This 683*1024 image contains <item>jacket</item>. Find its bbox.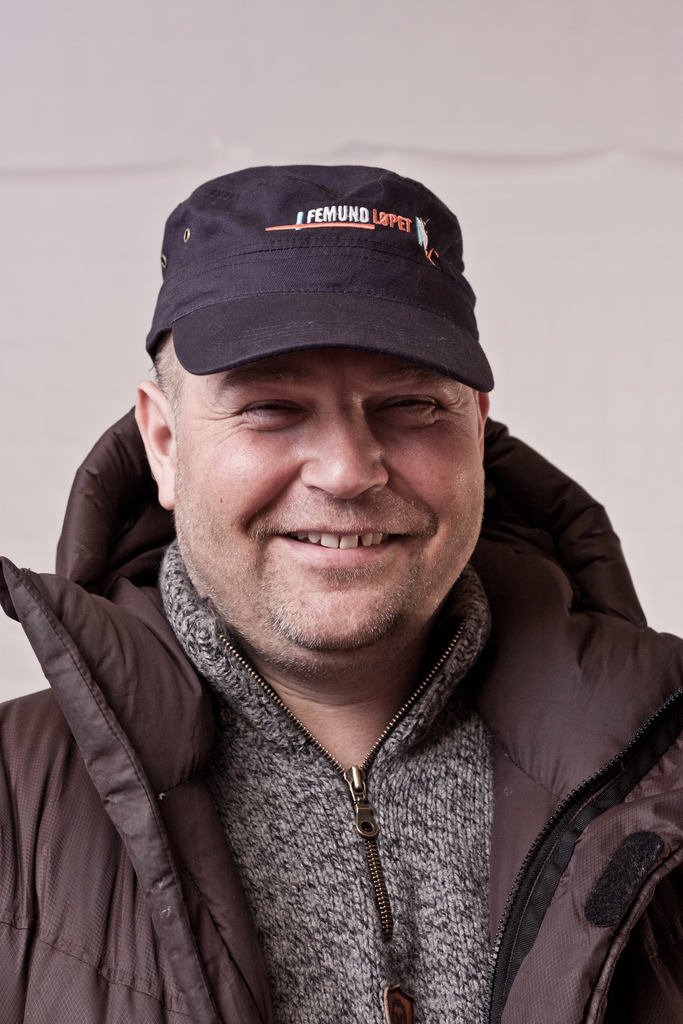
bbox=(0, 410, 682, 1023).
